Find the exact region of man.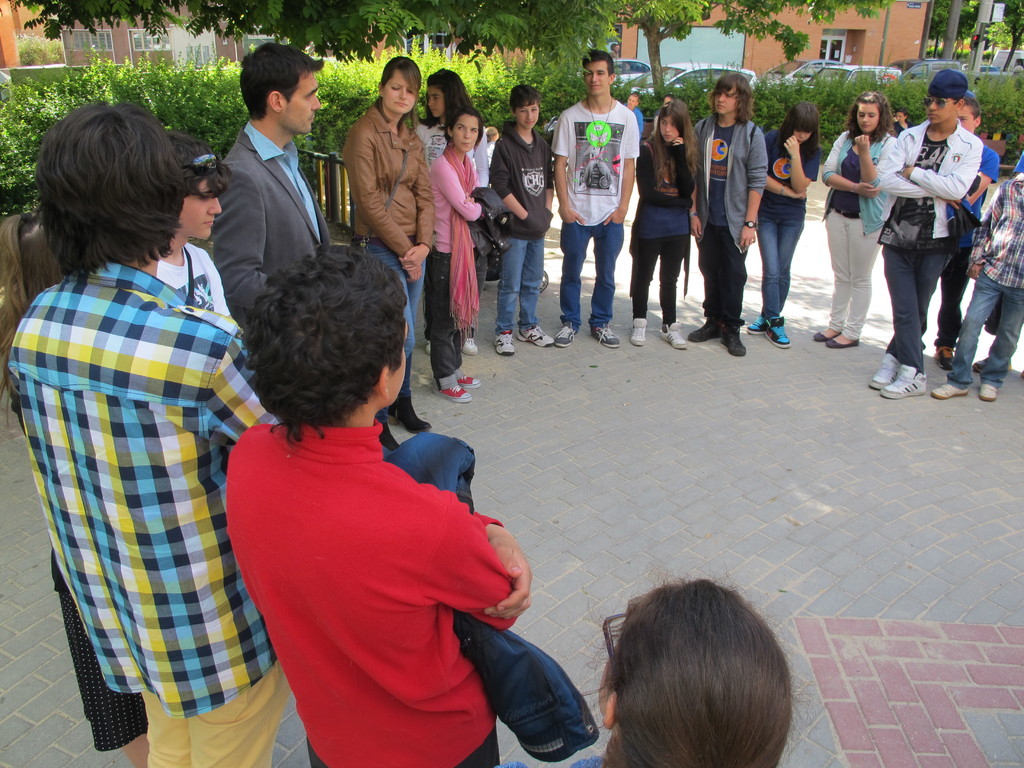
Exact region: <box>6,100,276,767</box>.
